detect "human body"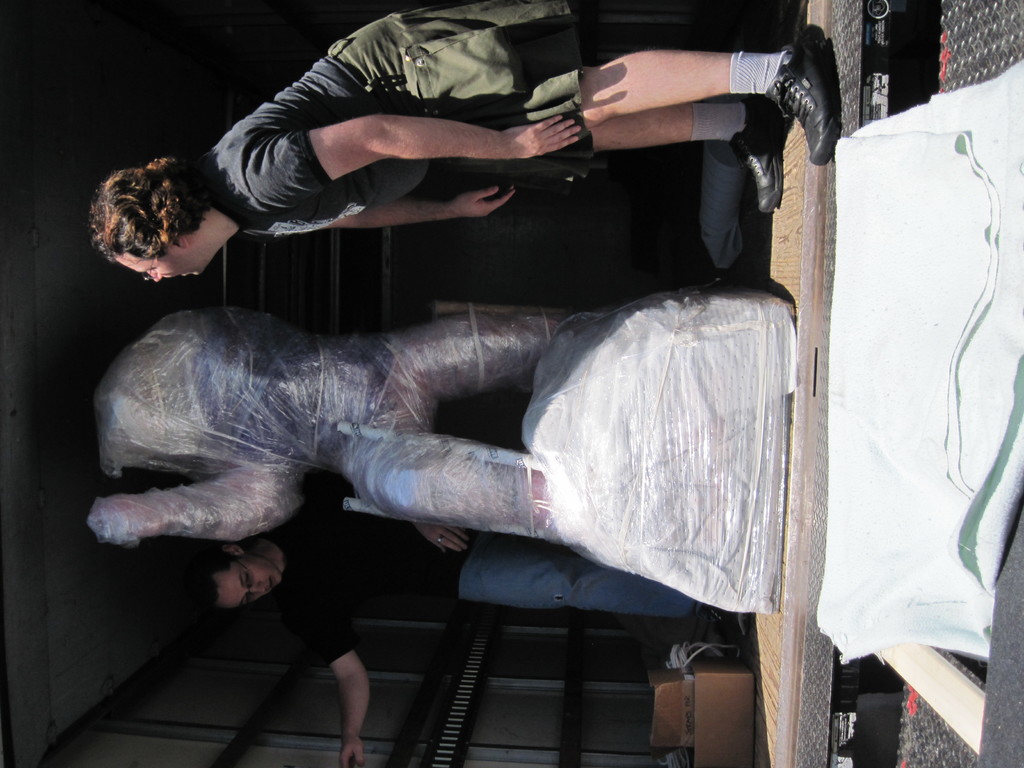
[164, 17, 751, 272]
